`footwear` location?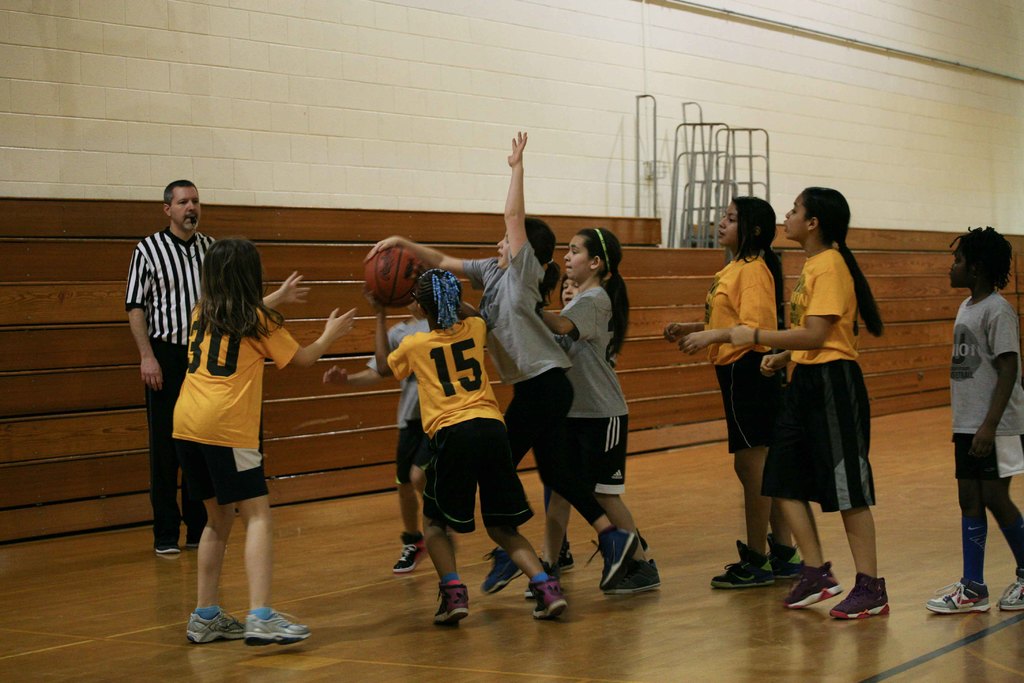
locate(531, 577, 570, 621)
